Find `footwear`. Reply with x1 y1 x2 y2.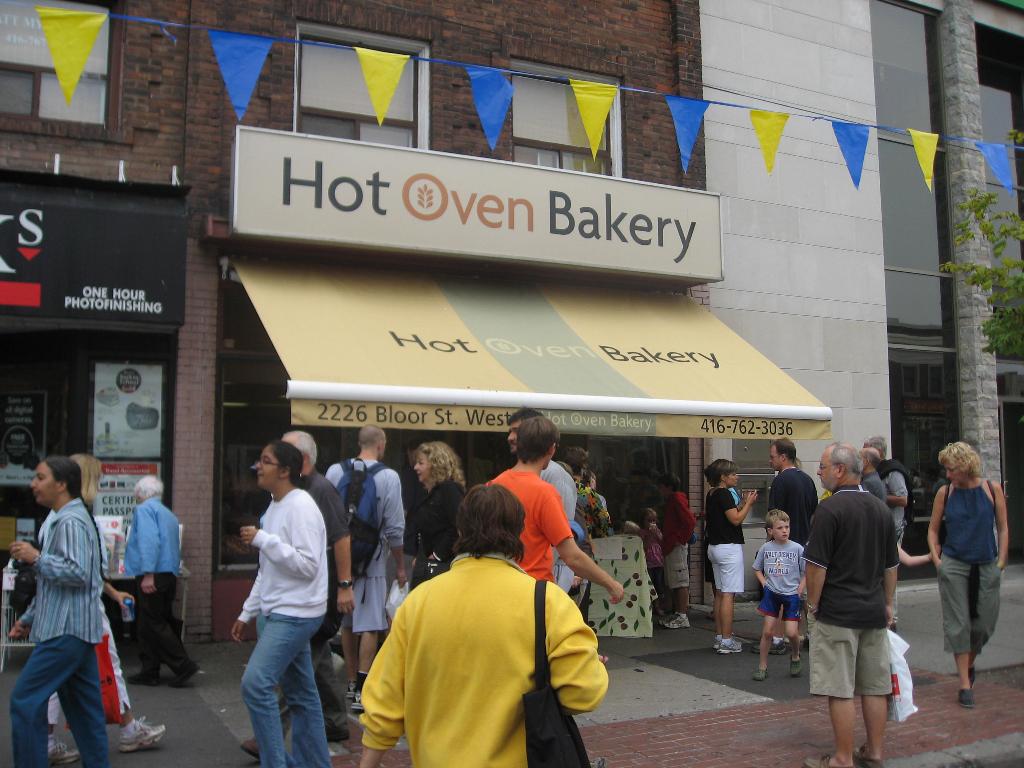
662 614 673 627.
